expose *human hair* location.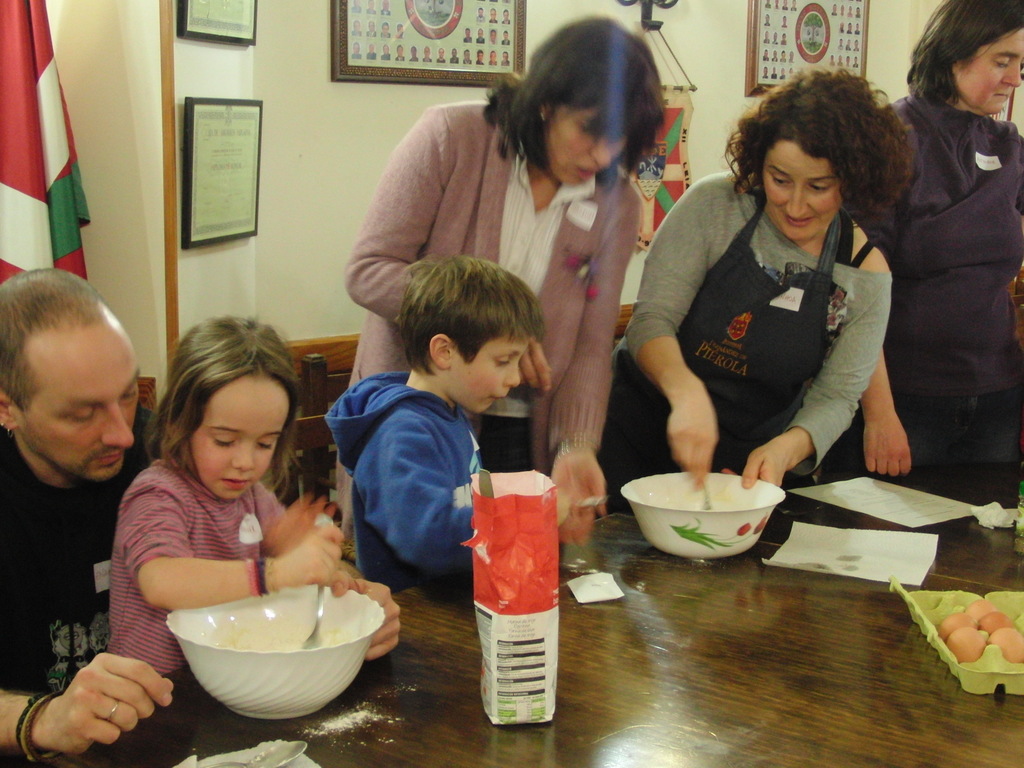
Exposed at 0, 268, 108, 414.
